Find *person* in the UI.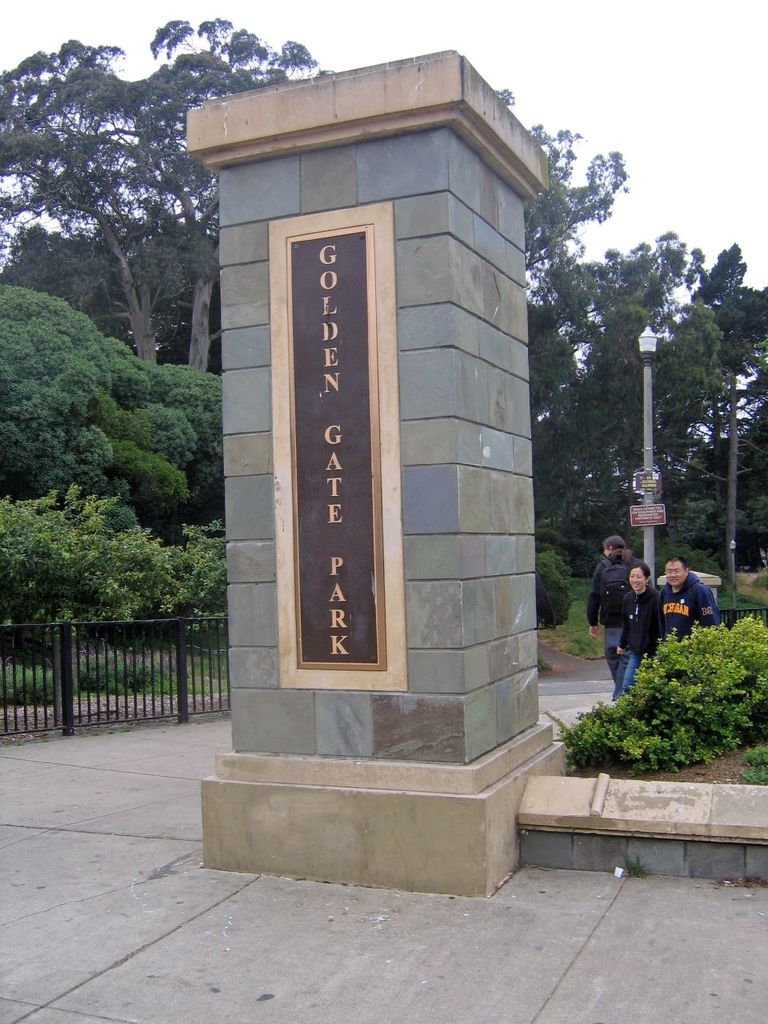
UI element at (x1=614, y1=554, x2=663, y2=696).
